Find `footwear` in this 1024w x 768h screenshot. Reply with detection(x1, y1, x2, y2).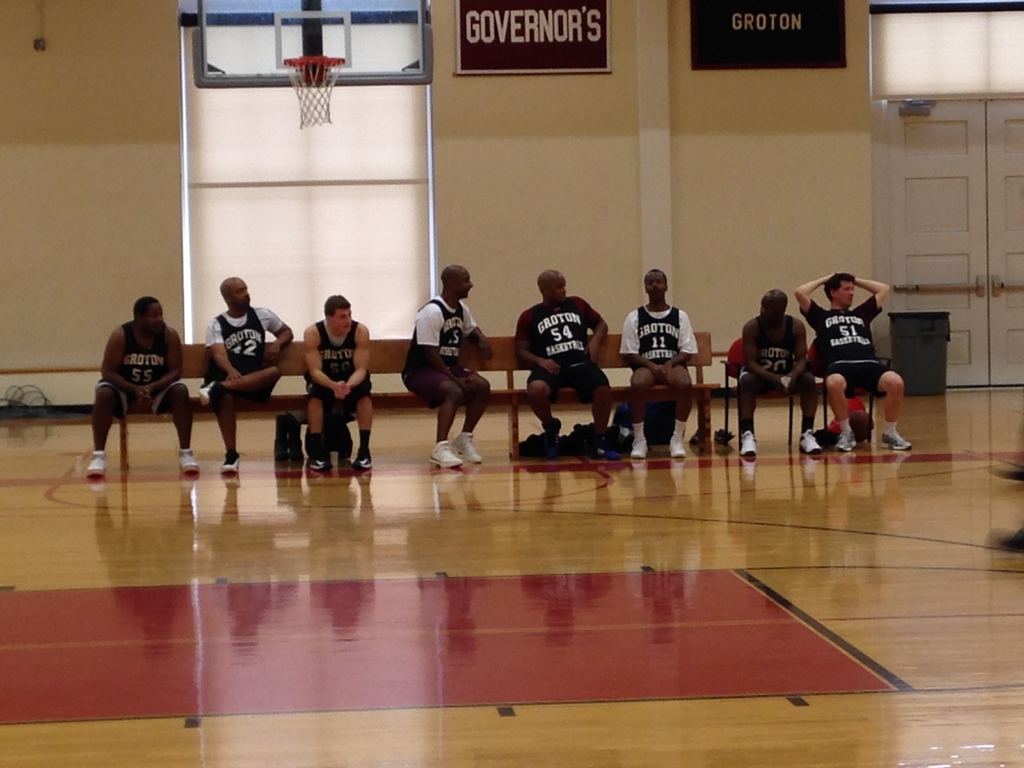
detection(429, 438, 462, 467).
